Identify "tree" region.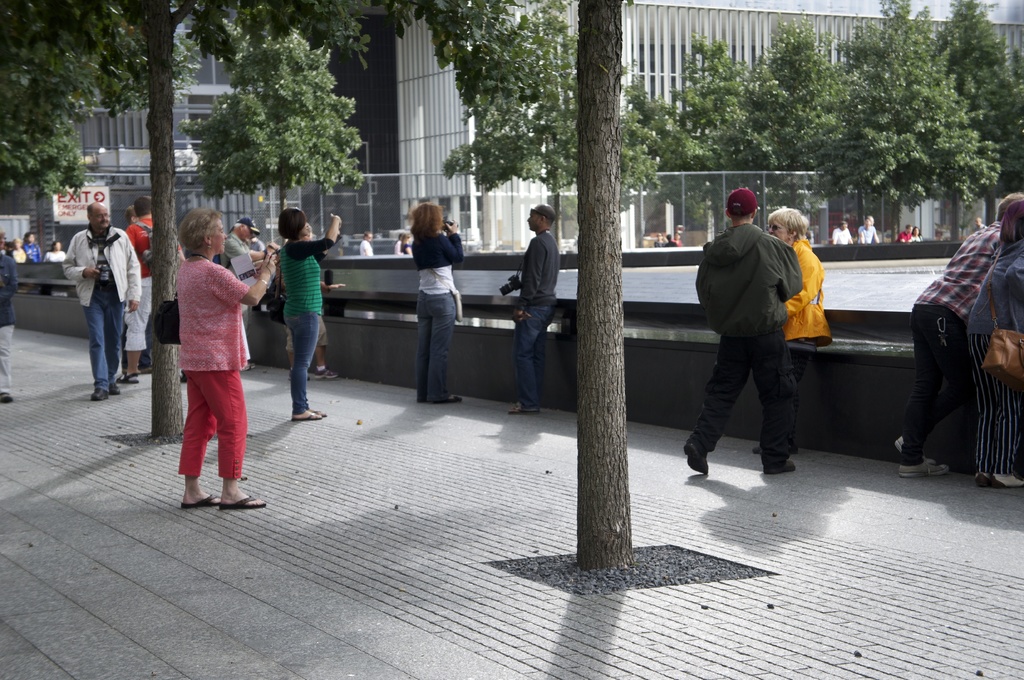
Region: x1=410, y1=0, x2=668, y2=250.
